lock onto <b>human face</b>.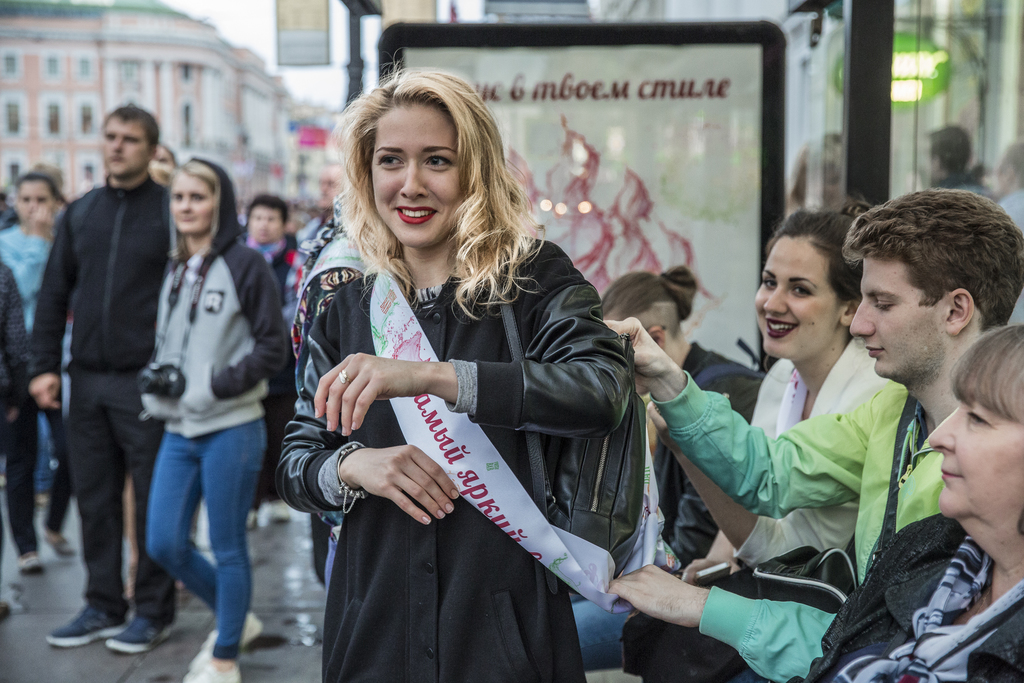
Locked: (x1=165, y1=169, x2=212, y2=238).
